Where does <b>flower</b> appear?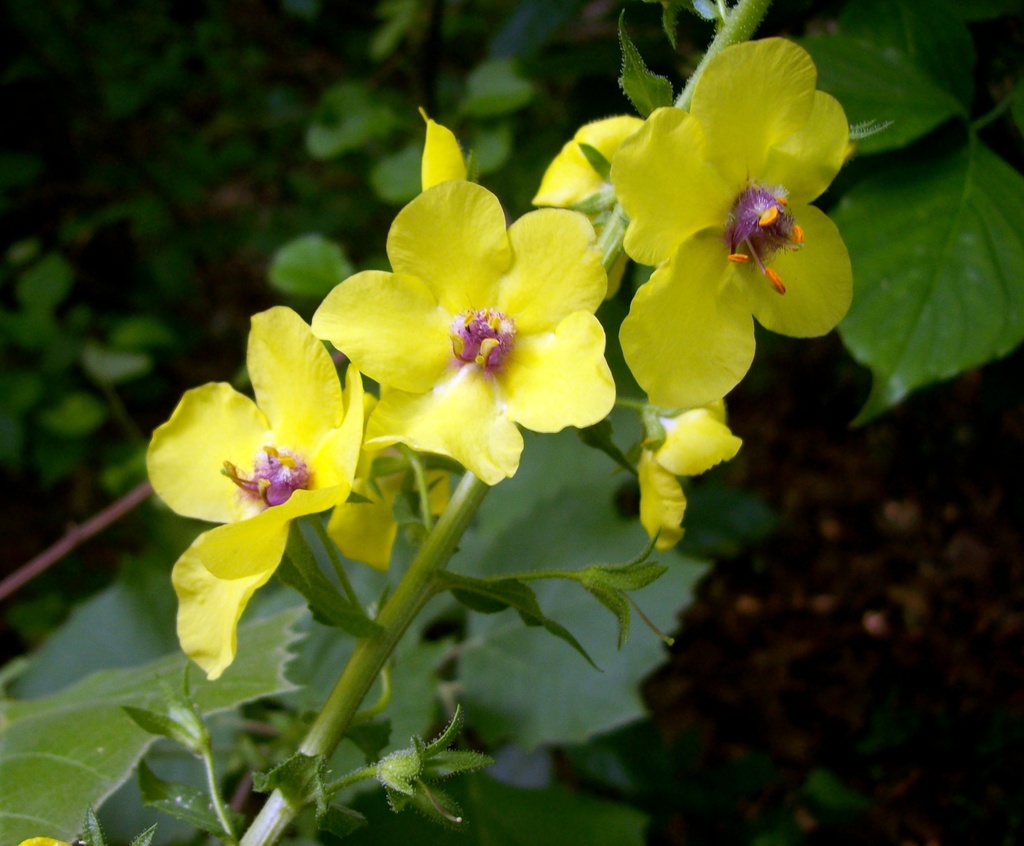
Appears at <region>604, 33, 850, 403</region>.
